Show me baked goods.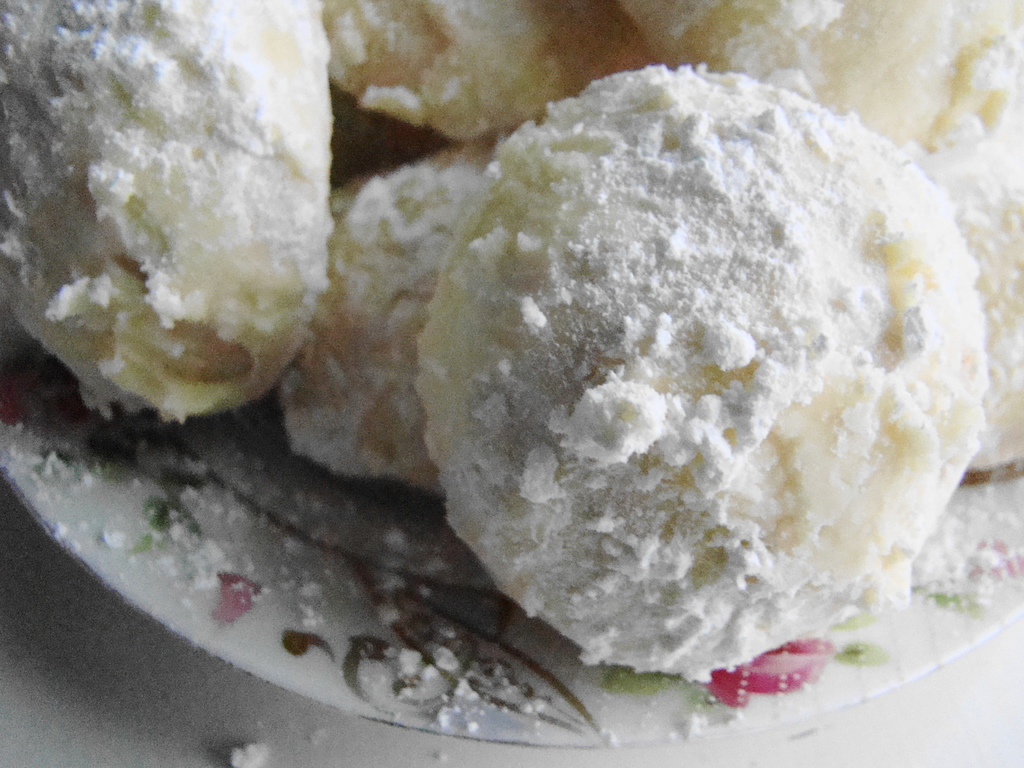
baked goods is here: 426,73,991,680.
